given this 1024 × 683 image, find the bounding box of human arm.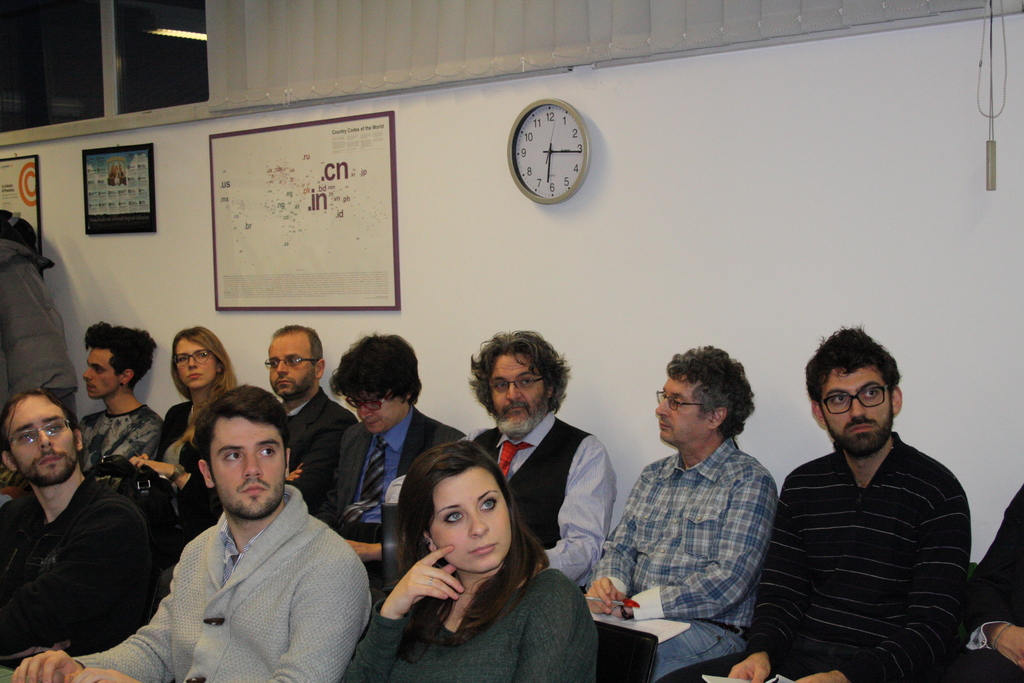
[785, 493, 971, 682].
